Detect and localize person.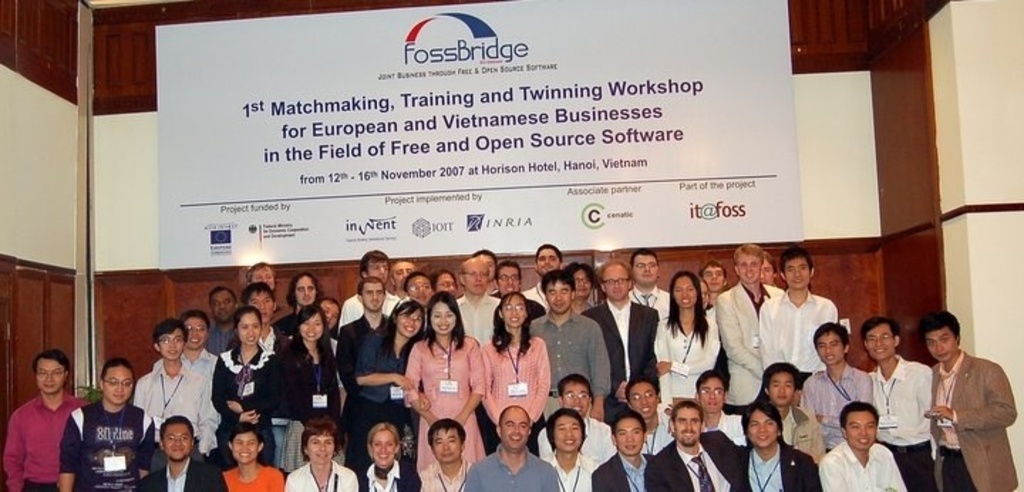
Localized at region(796, 327, 870, 439).
